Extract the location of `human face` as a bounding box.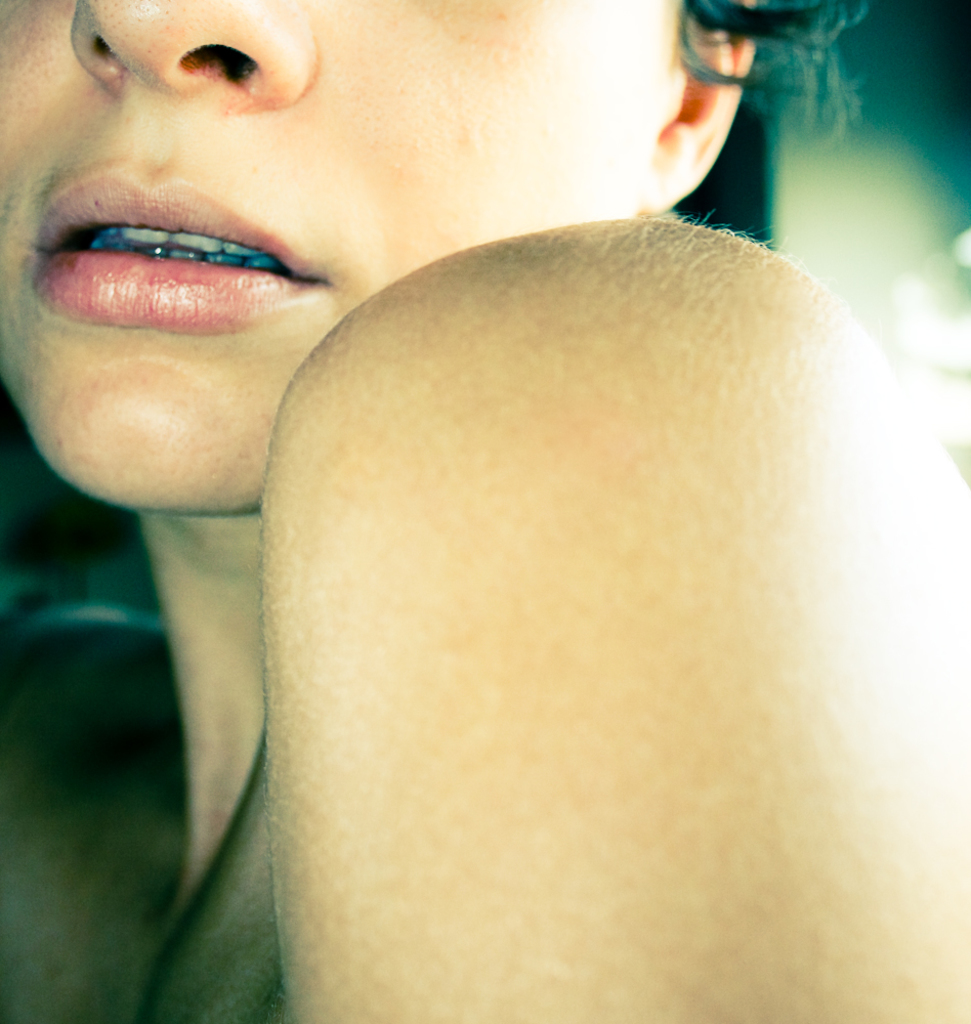
region(0, 0, 681, 515).
